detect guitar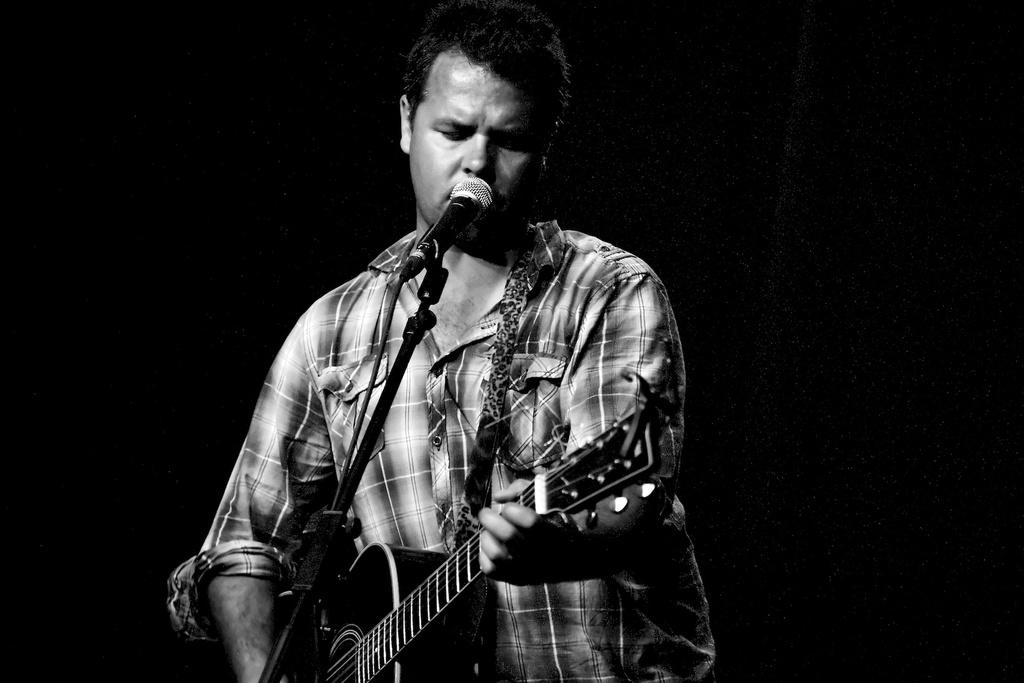
locate(266, 398, 660, 682)
